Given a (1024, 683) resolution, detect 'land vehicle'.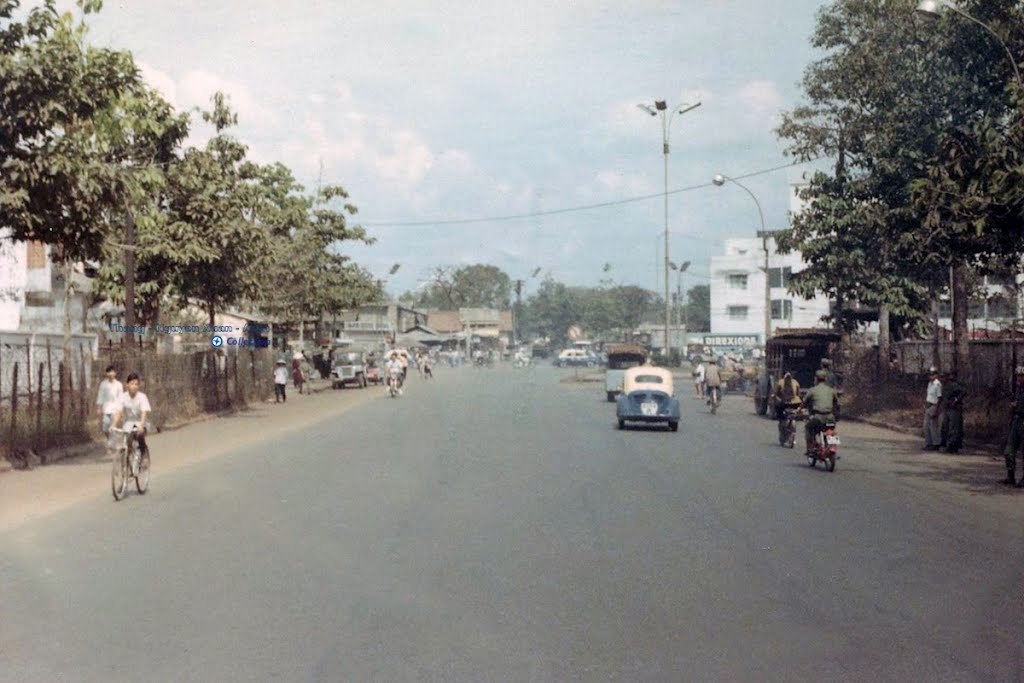
left=559, top=350, right=598, bottom=361.
